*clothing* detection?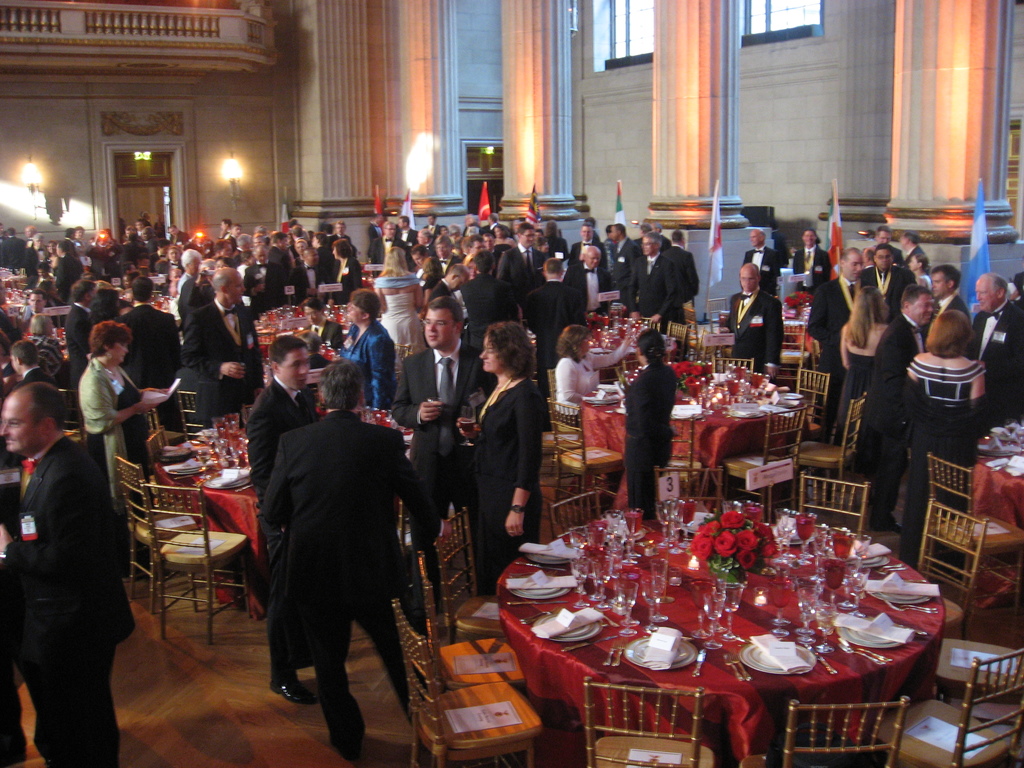
[left=123, top=301, right=181, bottom=430]
